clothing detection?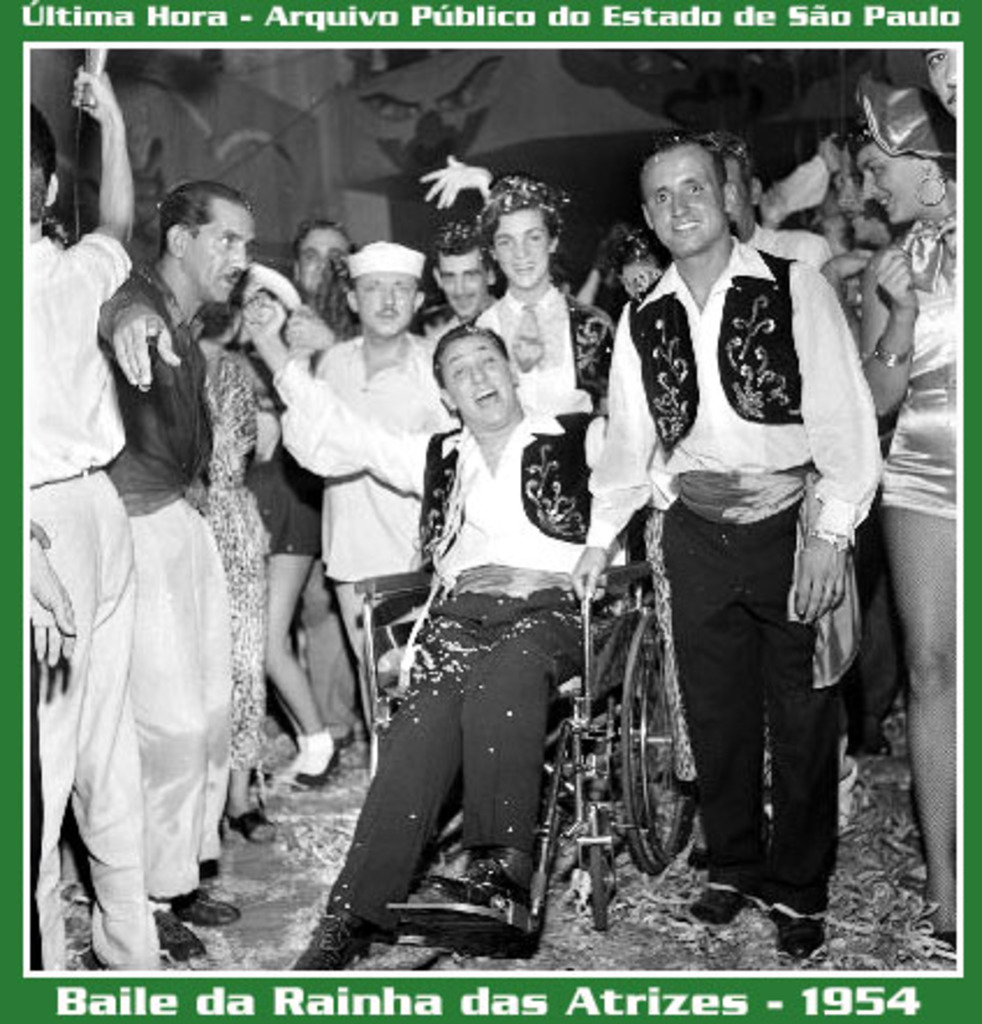
x1=107, y1=257, x2=248, y2=883
